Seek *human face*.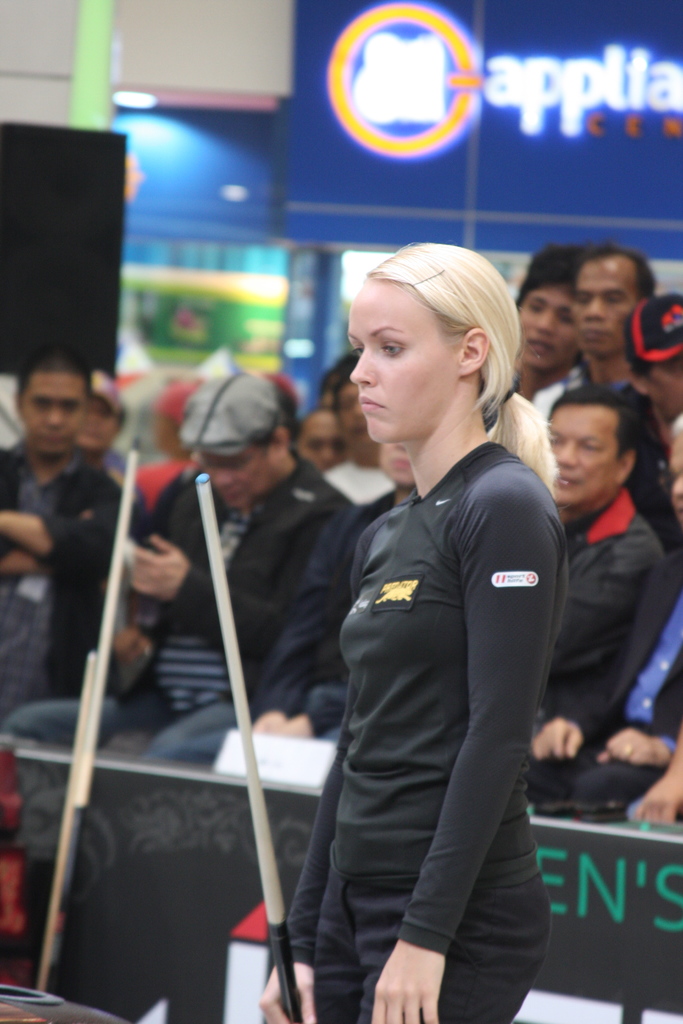
bbox=(544, 403, 618, 502).
